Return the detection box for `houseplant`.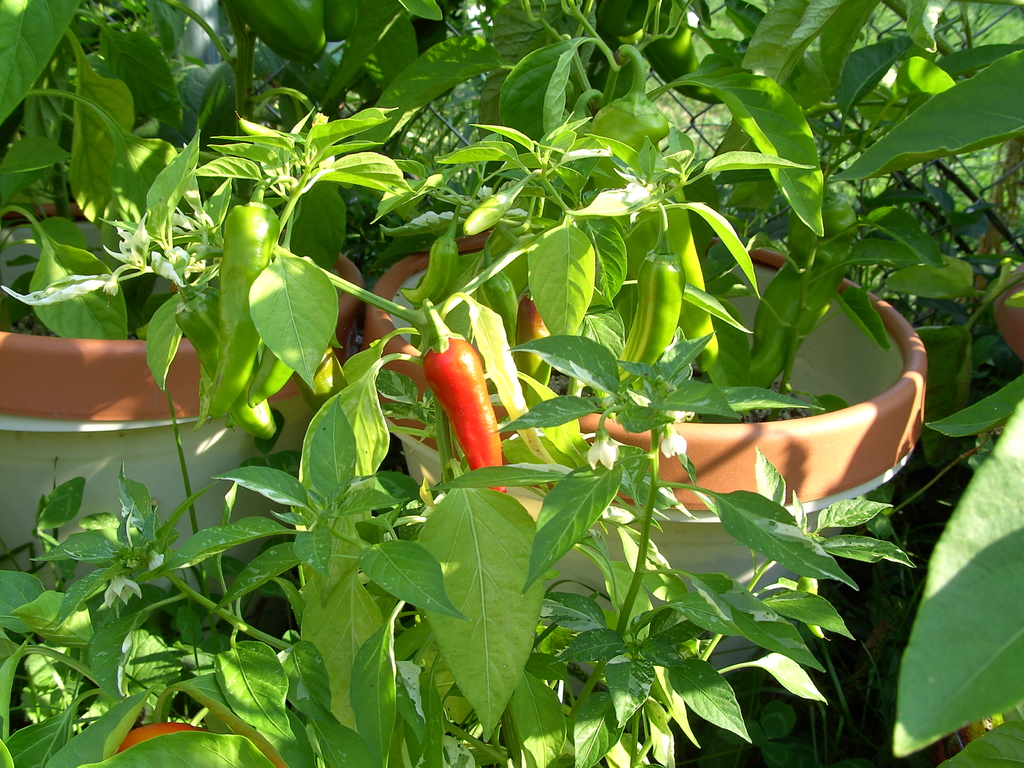
pyautogui.locateOnScreen(0, 0, 448, 616).
